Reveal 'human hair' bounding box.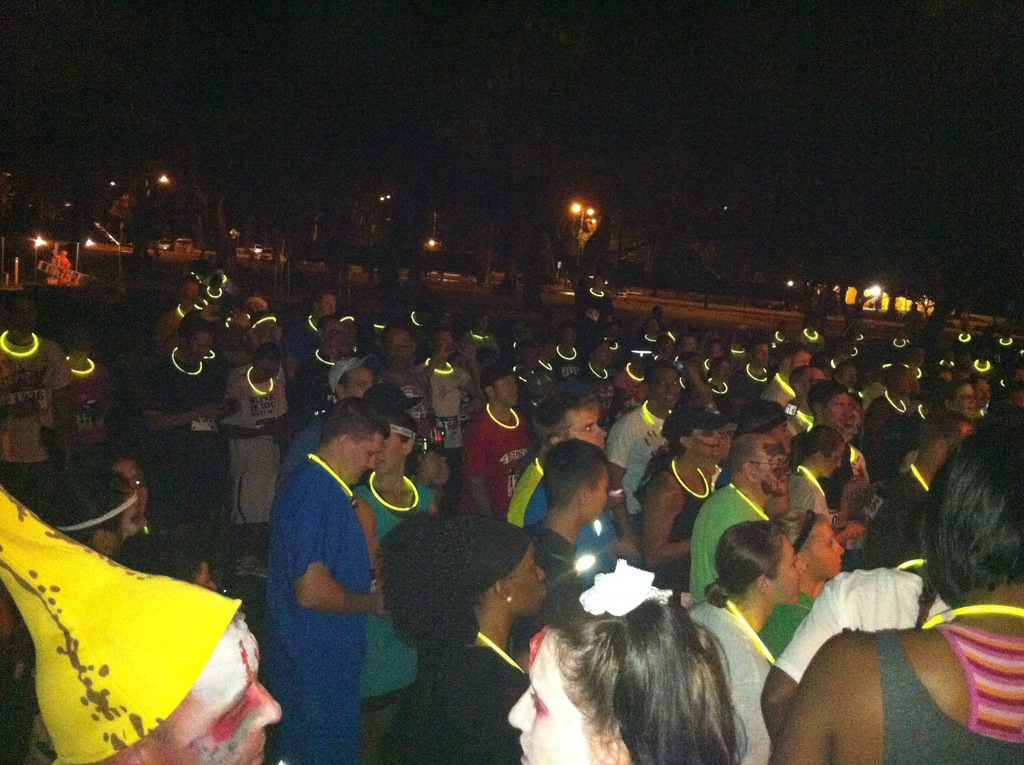
Revealed: locate(321, 394, 391, 441).
